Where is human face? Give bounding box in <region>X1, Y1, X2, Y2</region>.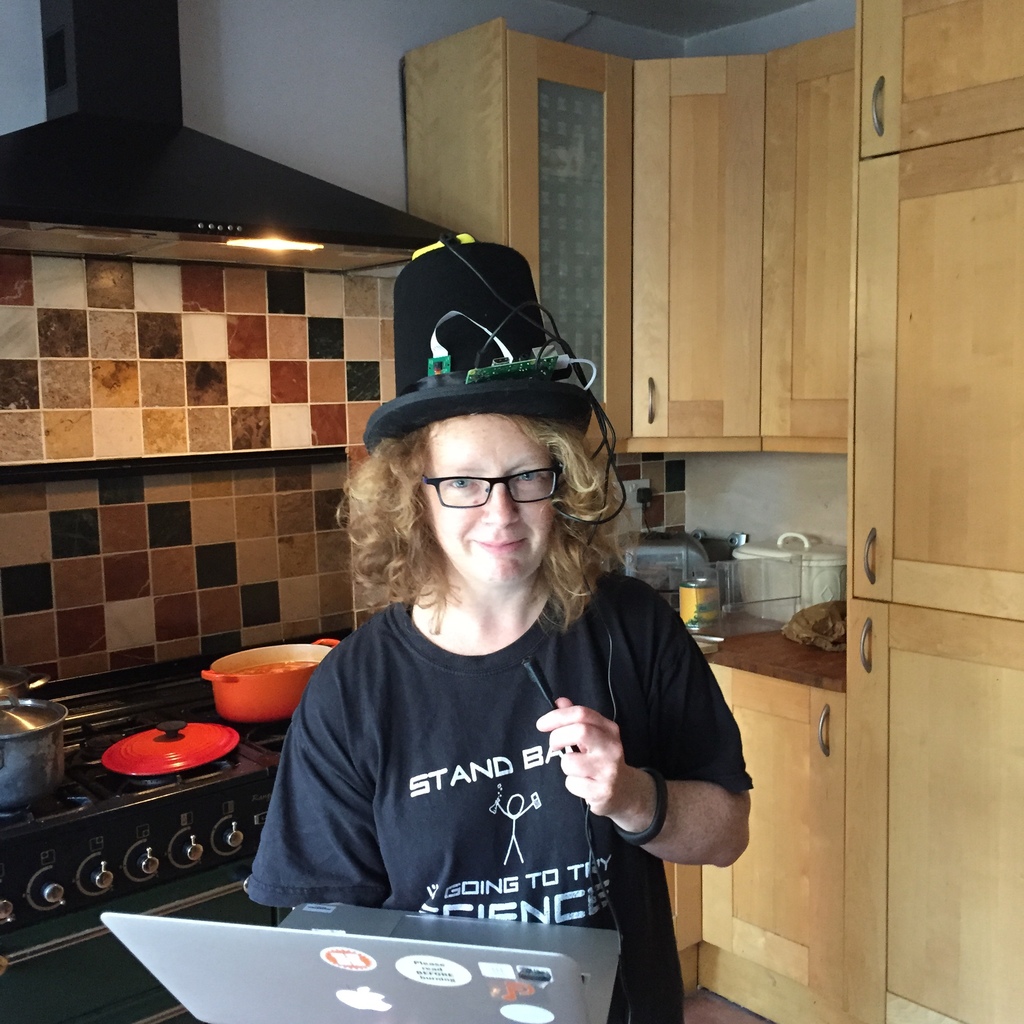
<region>429, 416, 558, 588</region>.
